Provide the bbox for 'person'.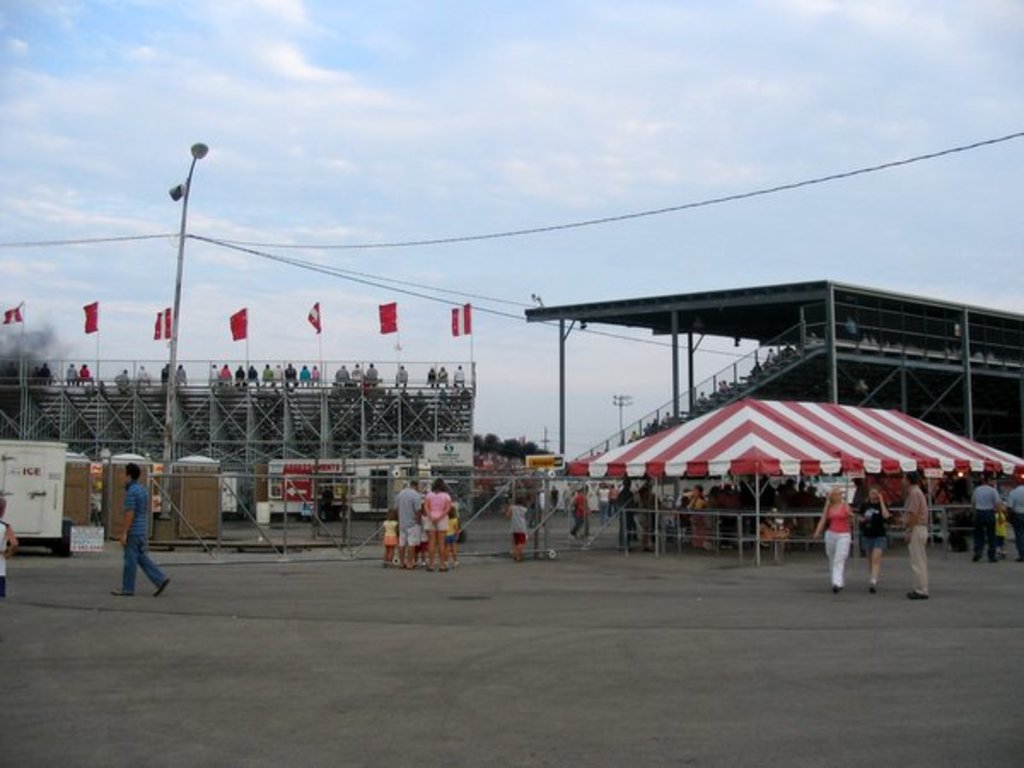
BBox(285, 362, 297, 386).
